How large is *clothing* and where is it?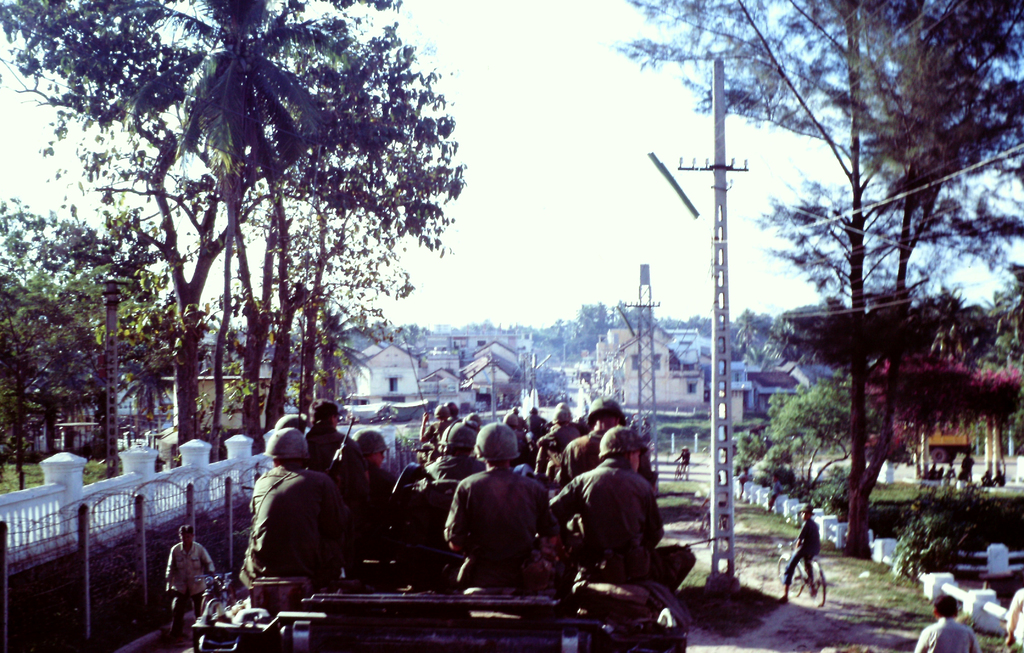
Bounding box: left=912, top=620, right=982, bottom=652.
